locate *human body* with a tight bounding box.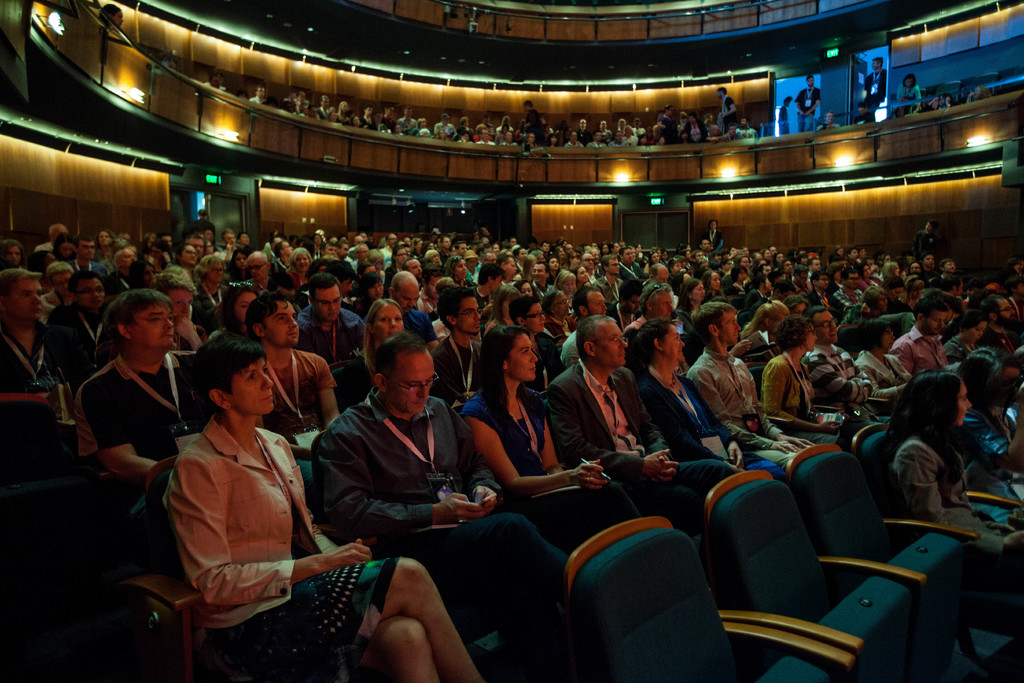
896:86:922:113.
